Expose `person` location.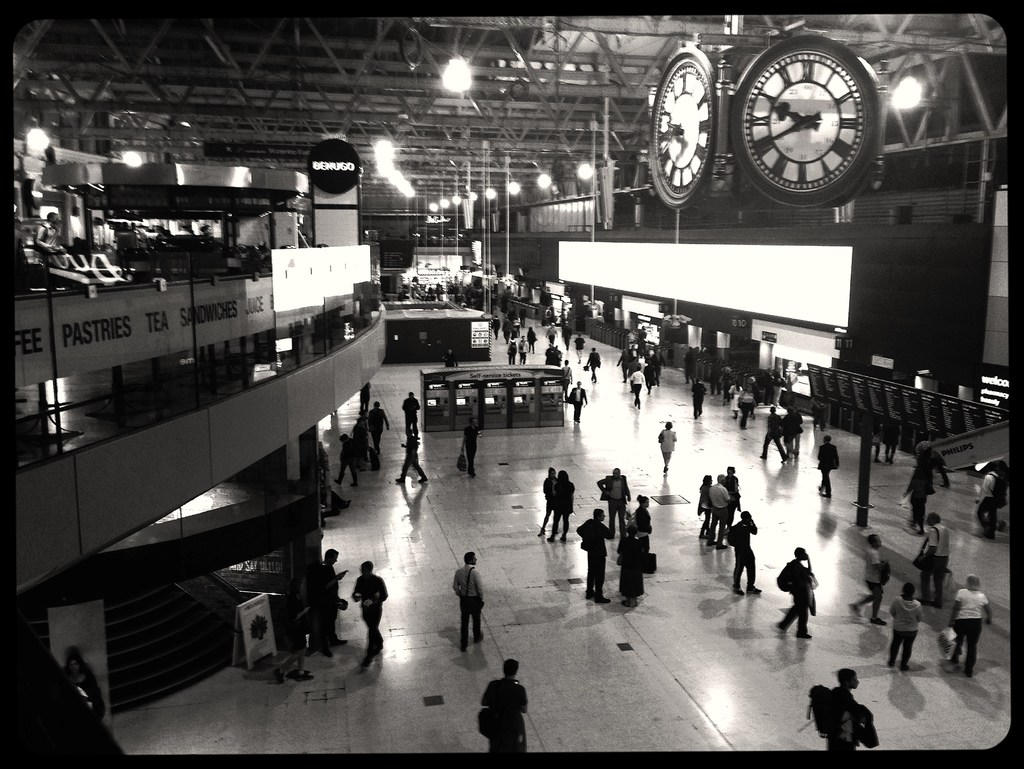
Exposed at bbox(367, 401, 400, 449).
